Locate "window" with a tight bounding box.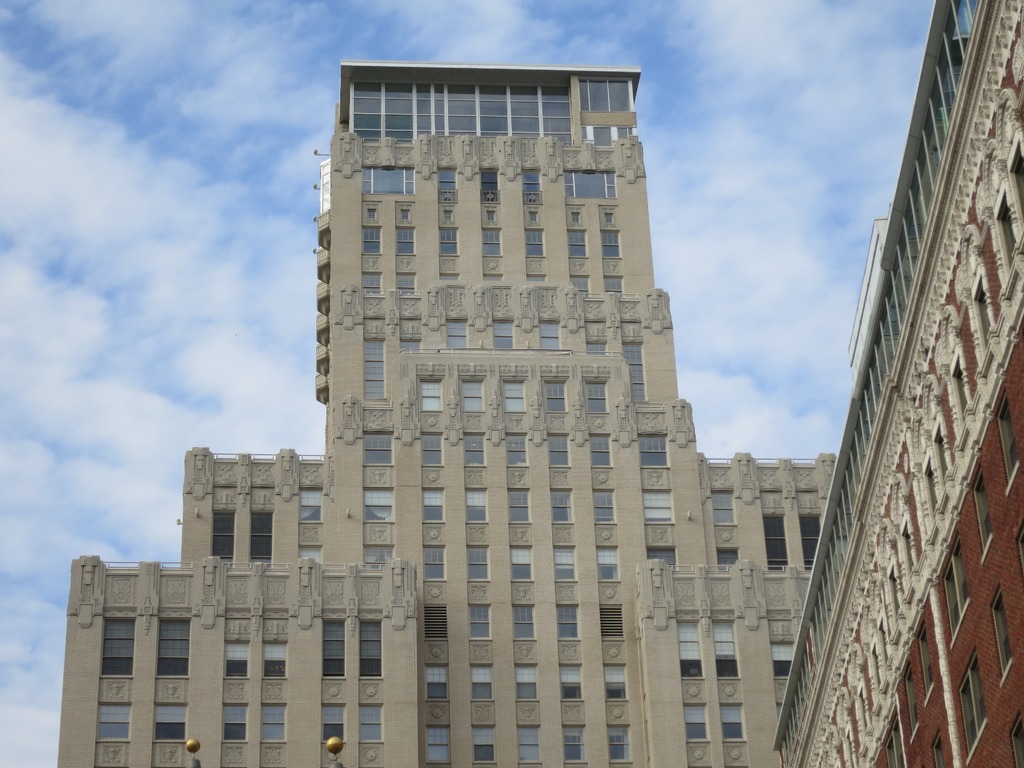
(left=438, top=166, right=456, bottom=202).
